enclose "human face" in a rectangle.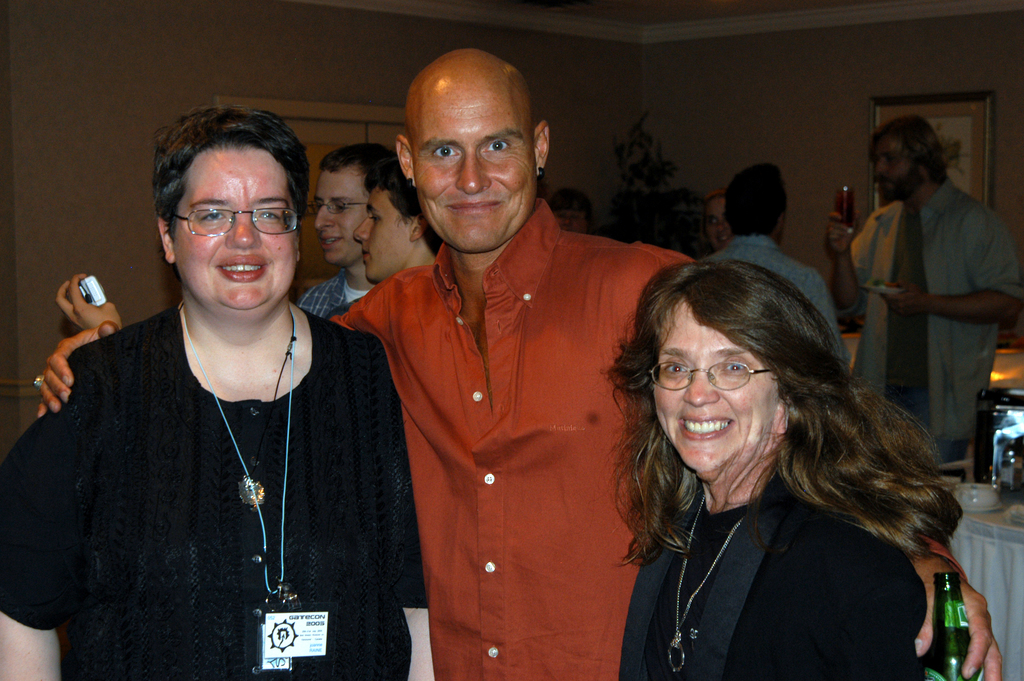
352:181:417:283.
